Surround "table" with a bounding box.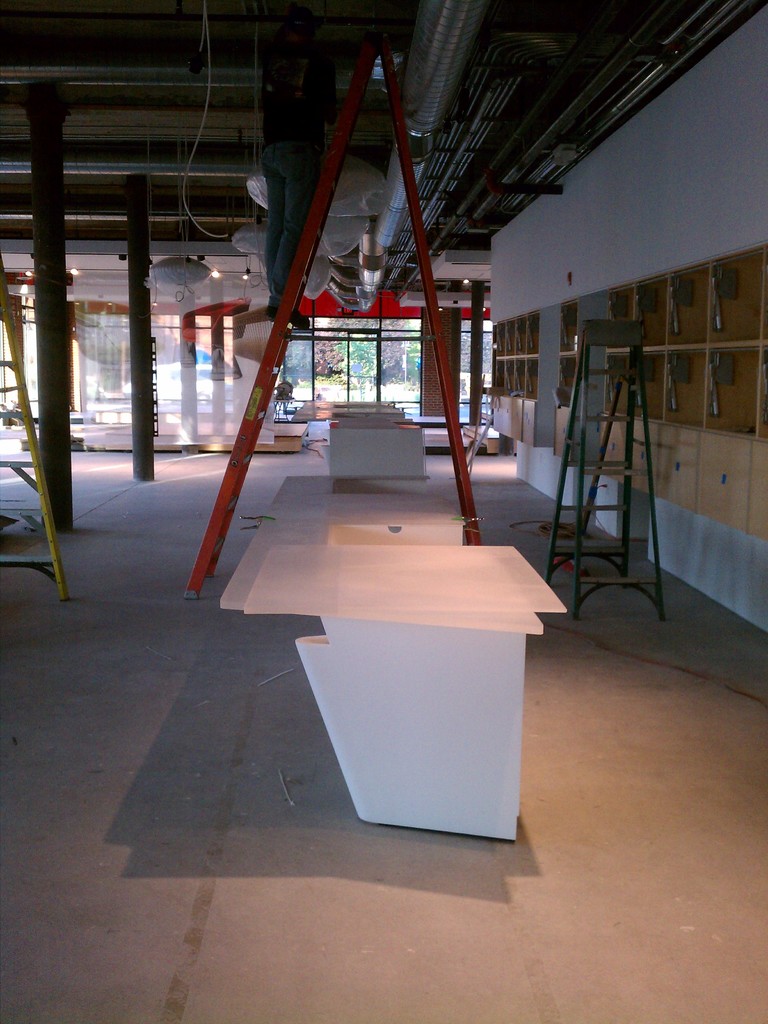
(x1=211, y1=454, x2=589, y2=878).
